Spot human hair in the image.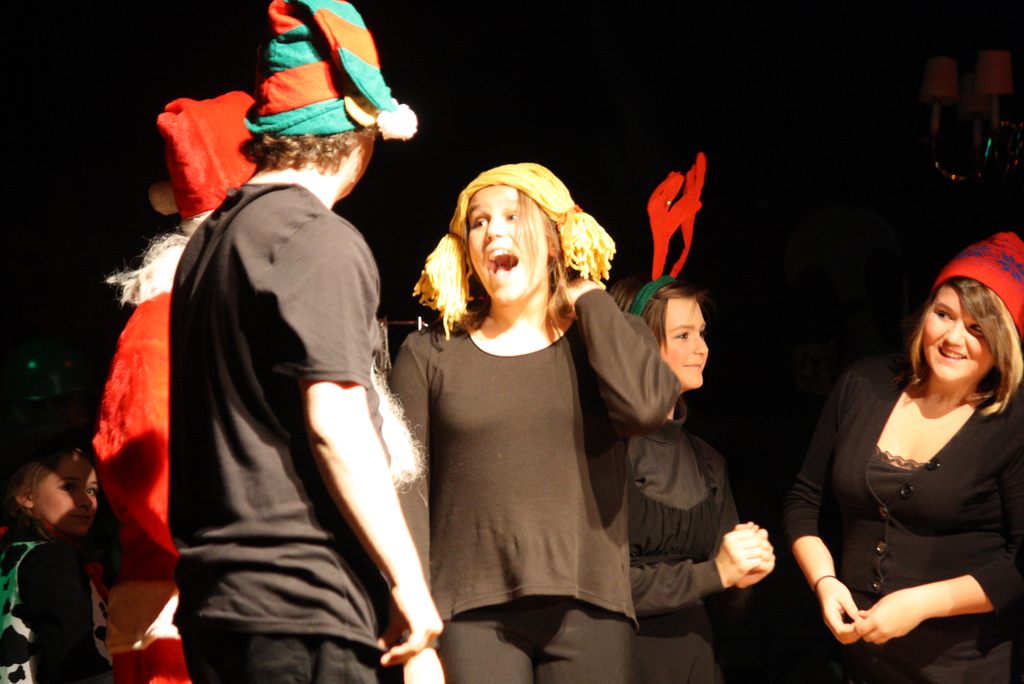
human hair found at bbox=(909, 276, 1023, 416).
